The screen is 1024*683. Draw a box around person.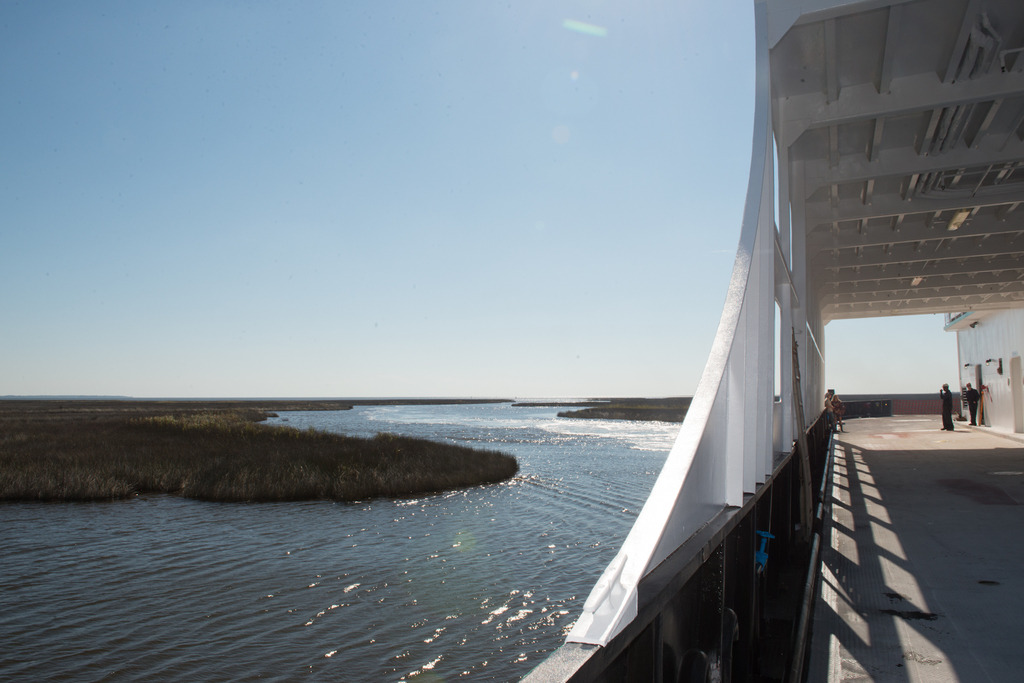
x1=962, y1=378, x2=983, y2=426.
